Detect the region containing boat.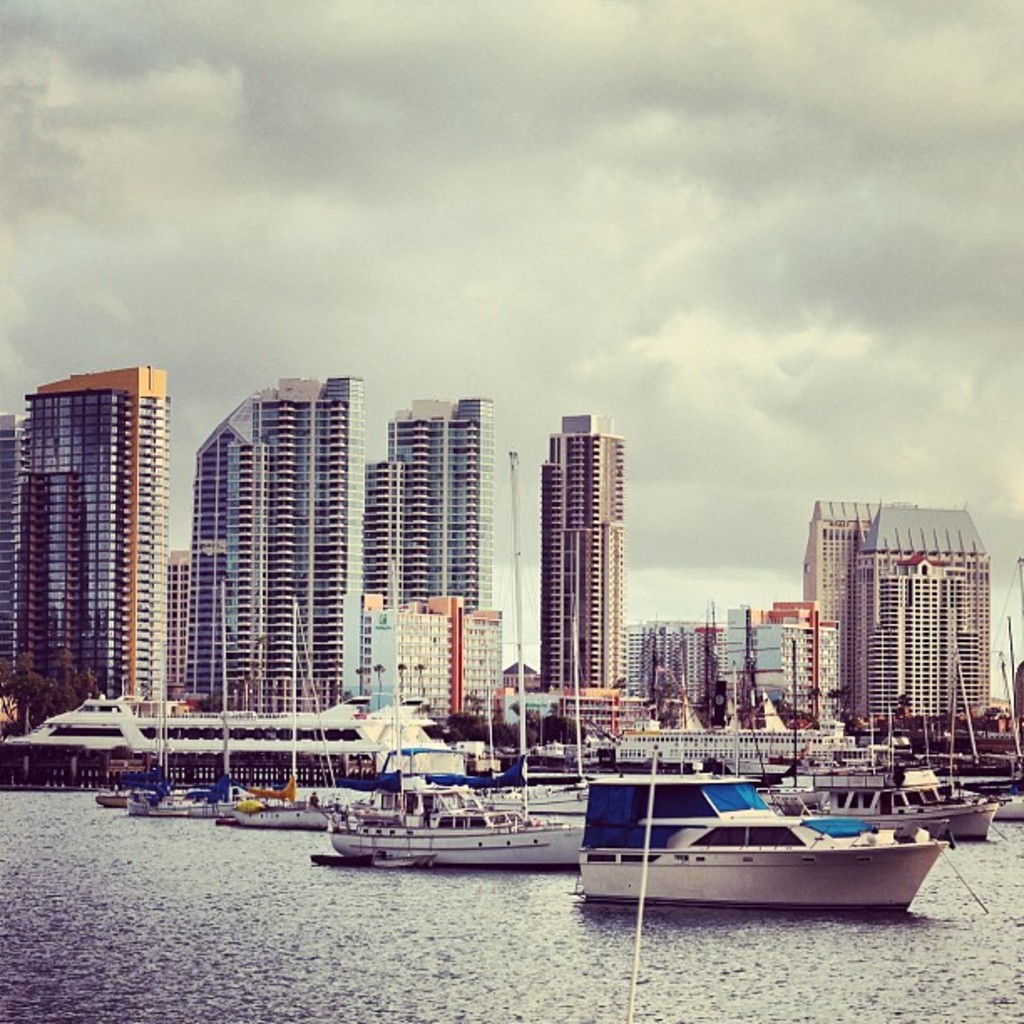
bbox=(763, 599, 996, 840).
